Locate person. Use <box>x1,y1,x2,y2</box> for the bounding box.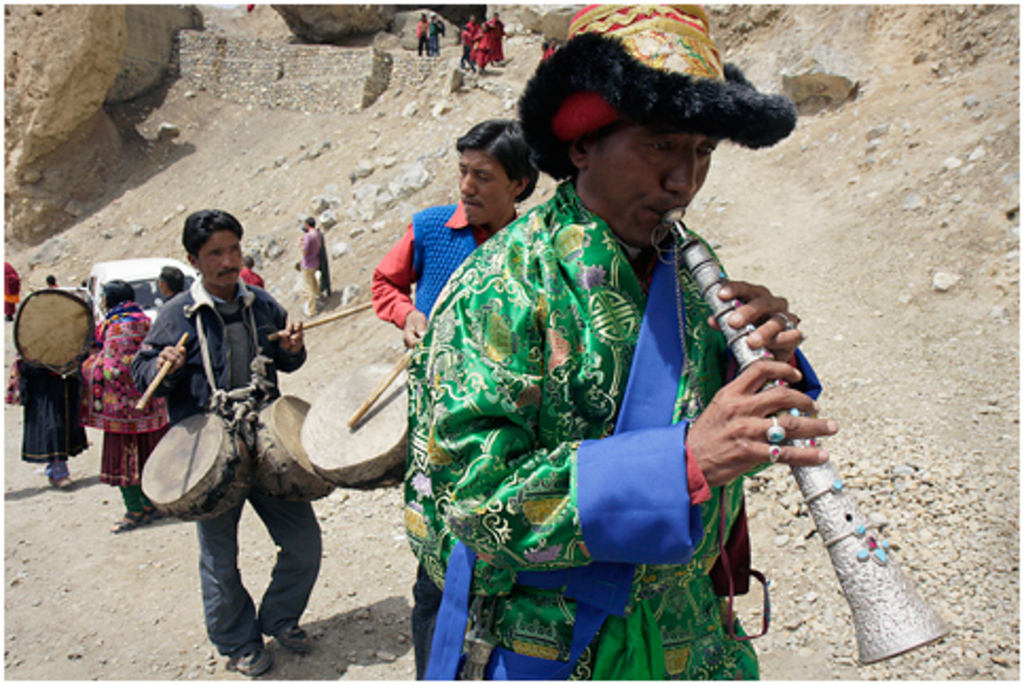
<box>129,207,326,683</box>.
